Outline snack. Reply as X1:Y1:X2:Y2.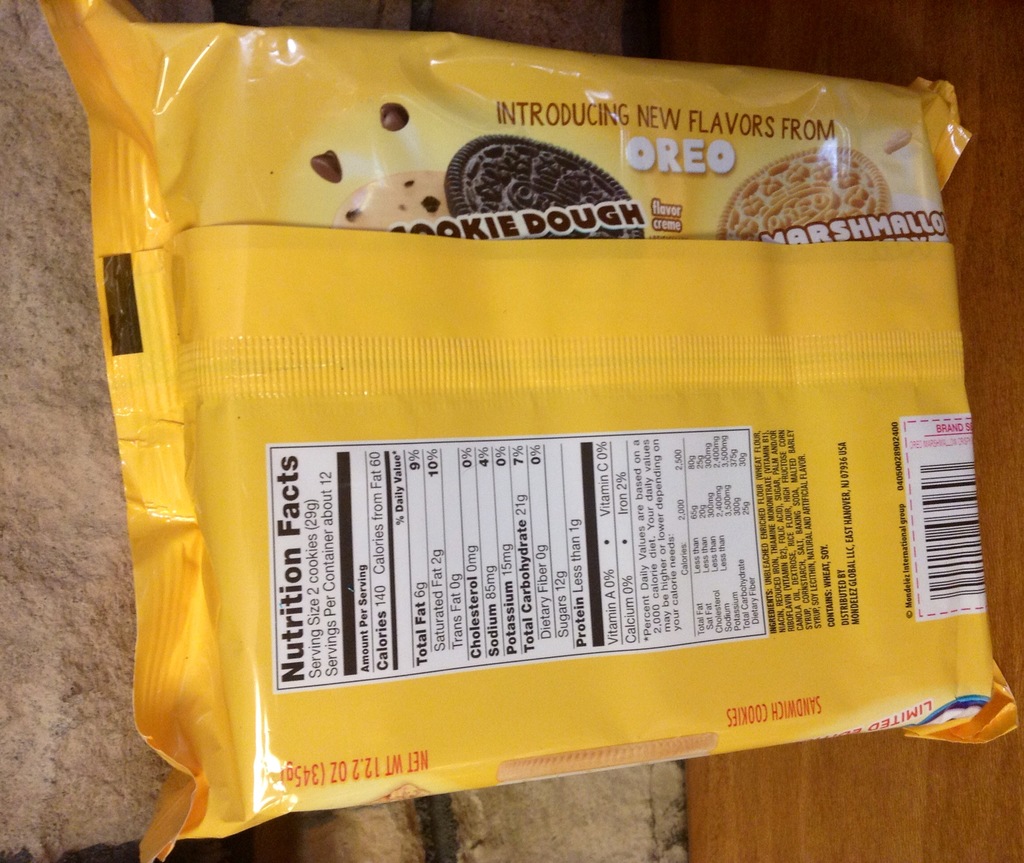
338:165:445:234.
